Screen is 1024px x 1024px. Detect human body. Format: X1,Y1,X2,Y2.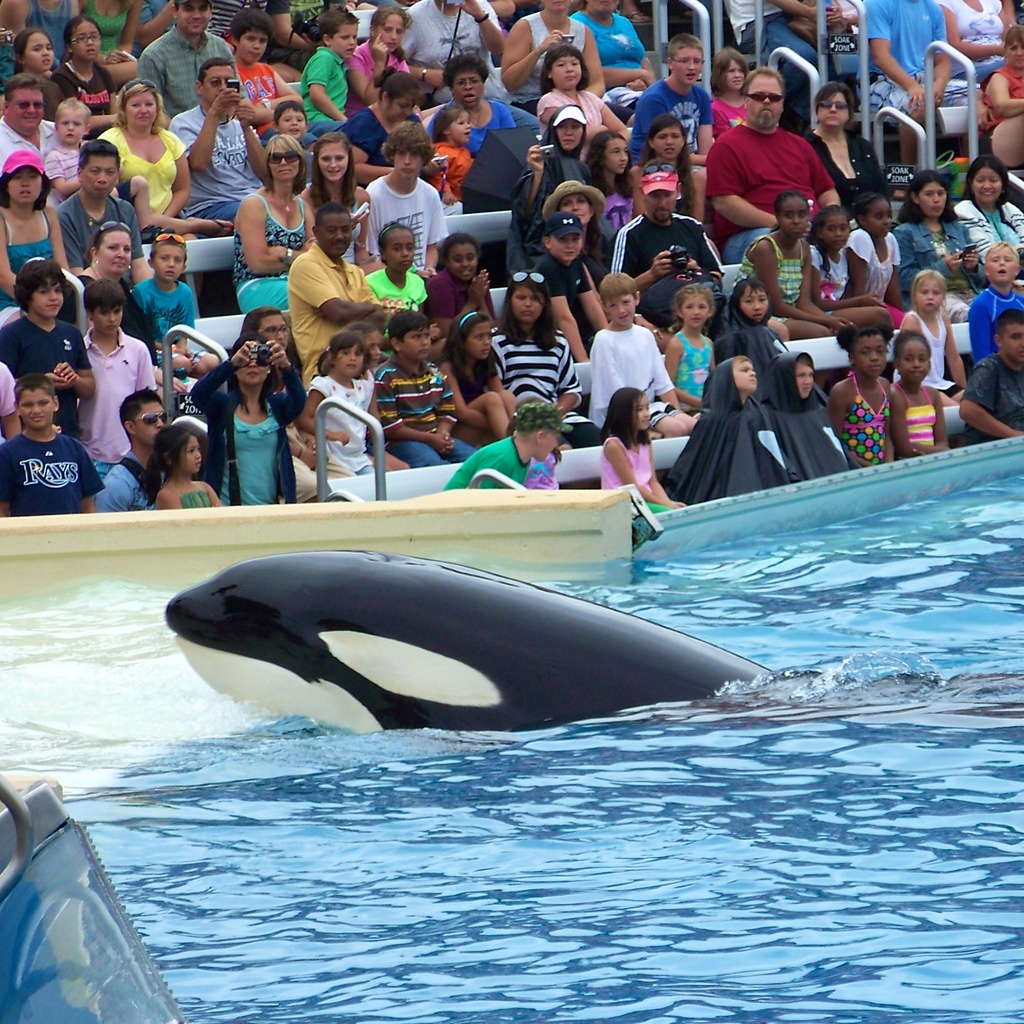
137,0,242,117.
